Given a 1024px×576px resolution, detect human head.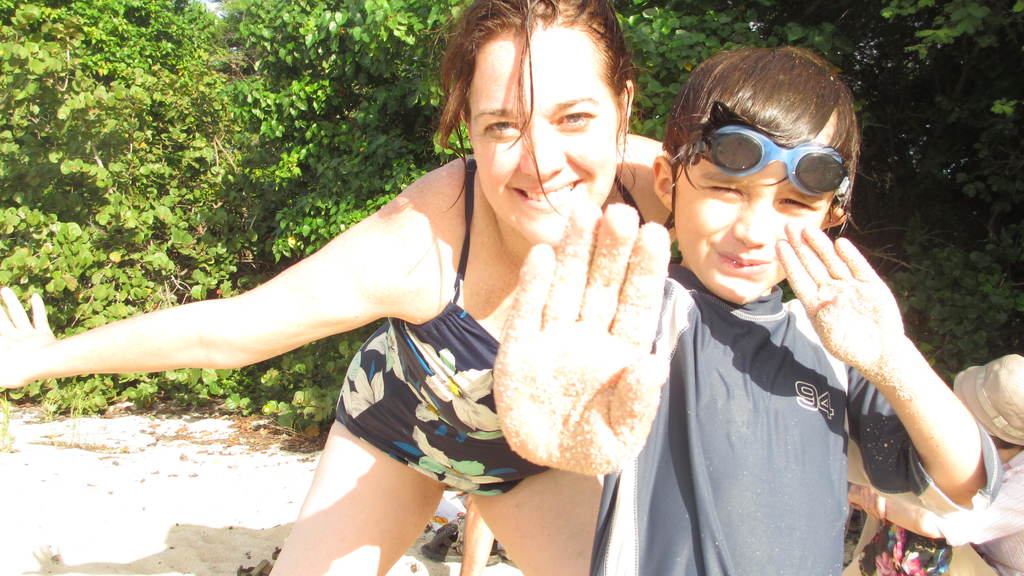
BBox(449, 0, 638, 246).
